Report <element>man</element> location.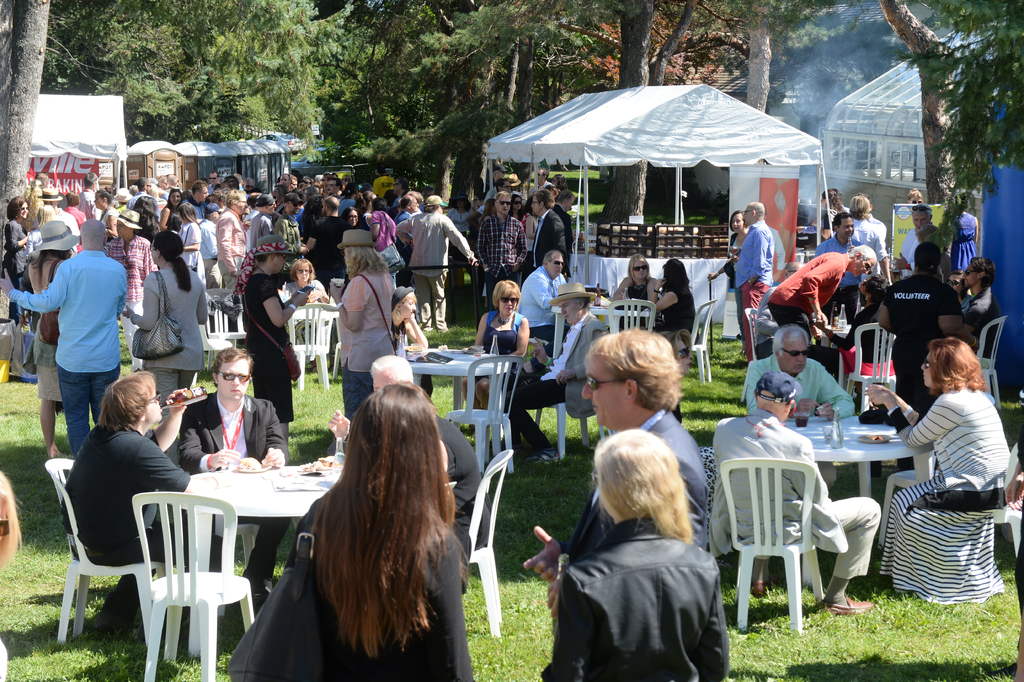
Report: pyautogui.locateOnScreen(383, 192, 472, 340).
